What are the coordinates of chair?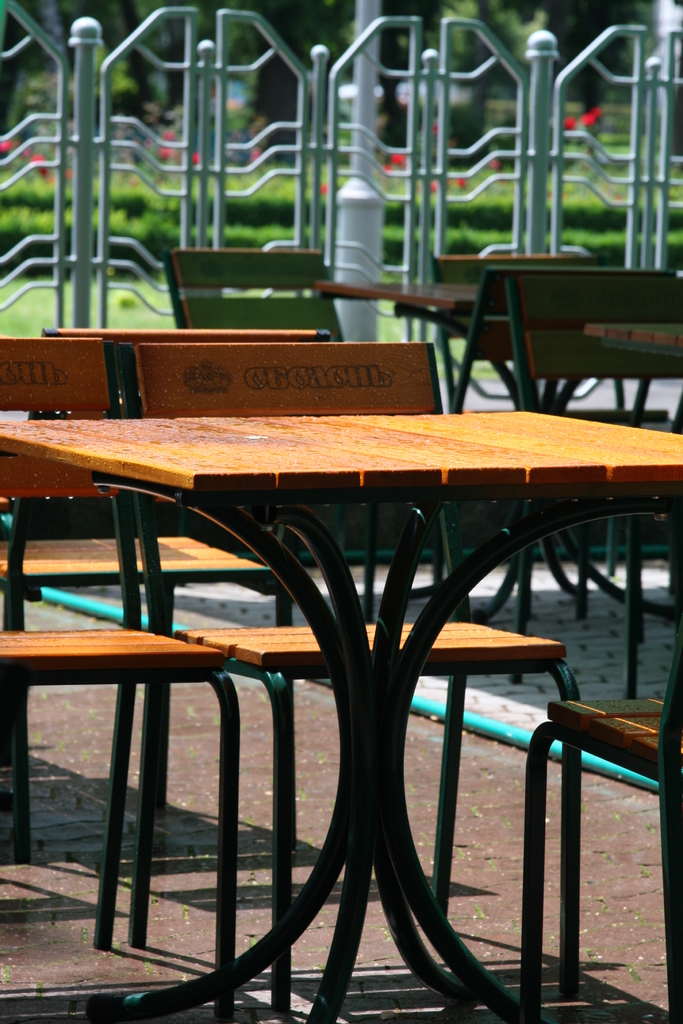
(108, 339, 591, 945).
